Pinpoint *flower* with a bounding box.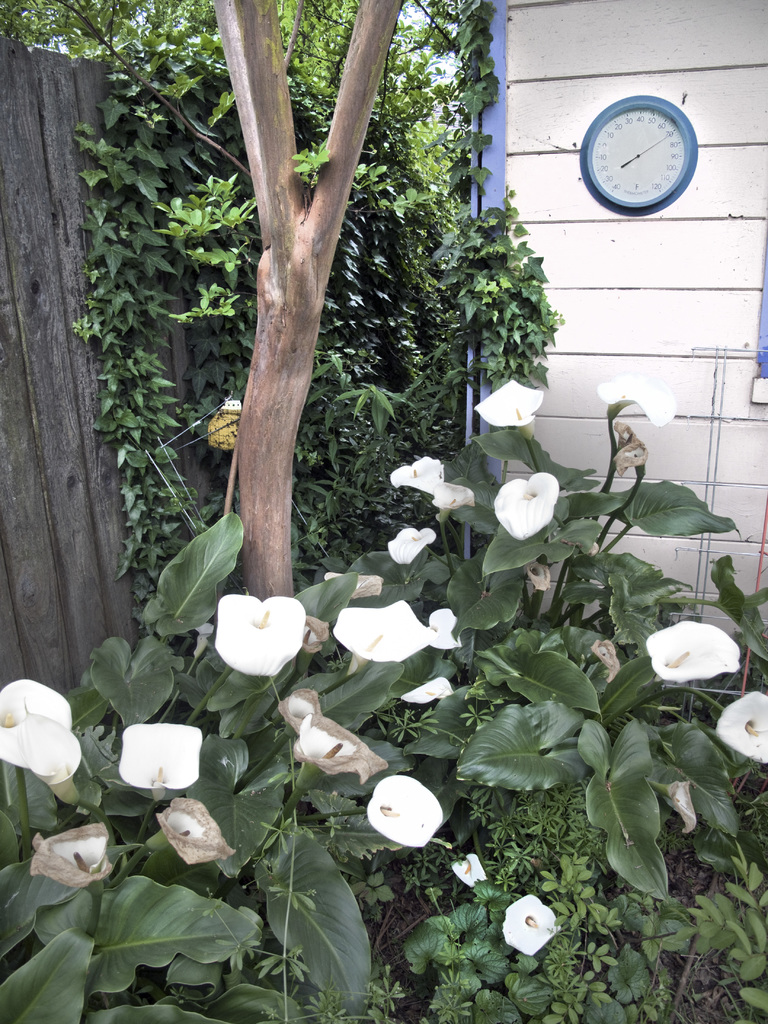
(x1=366, y1=769, x2=450, y2=851).
